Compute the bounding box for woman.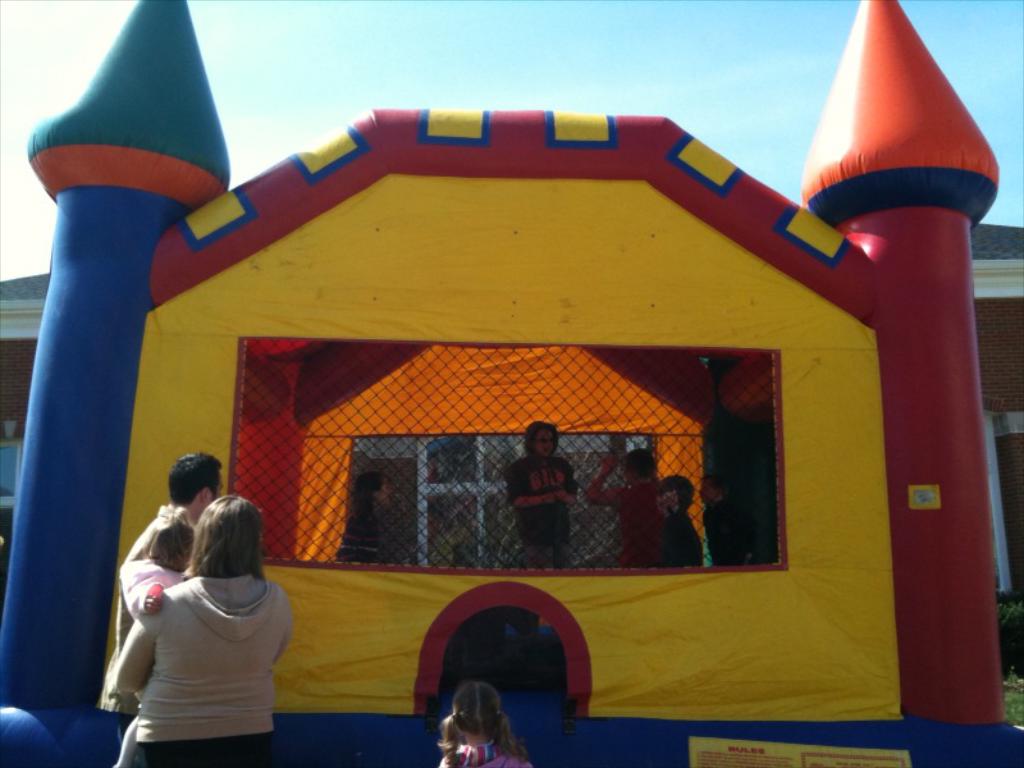
109 492 289 767.
